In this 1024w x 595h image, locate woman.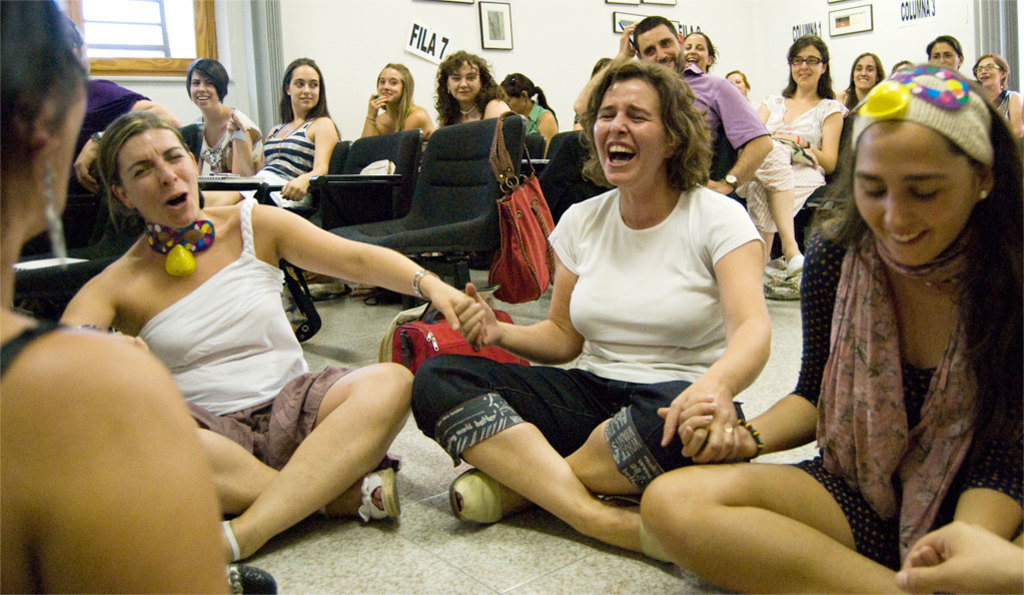
Bounding box: region(633, 59, 1023, 594).
